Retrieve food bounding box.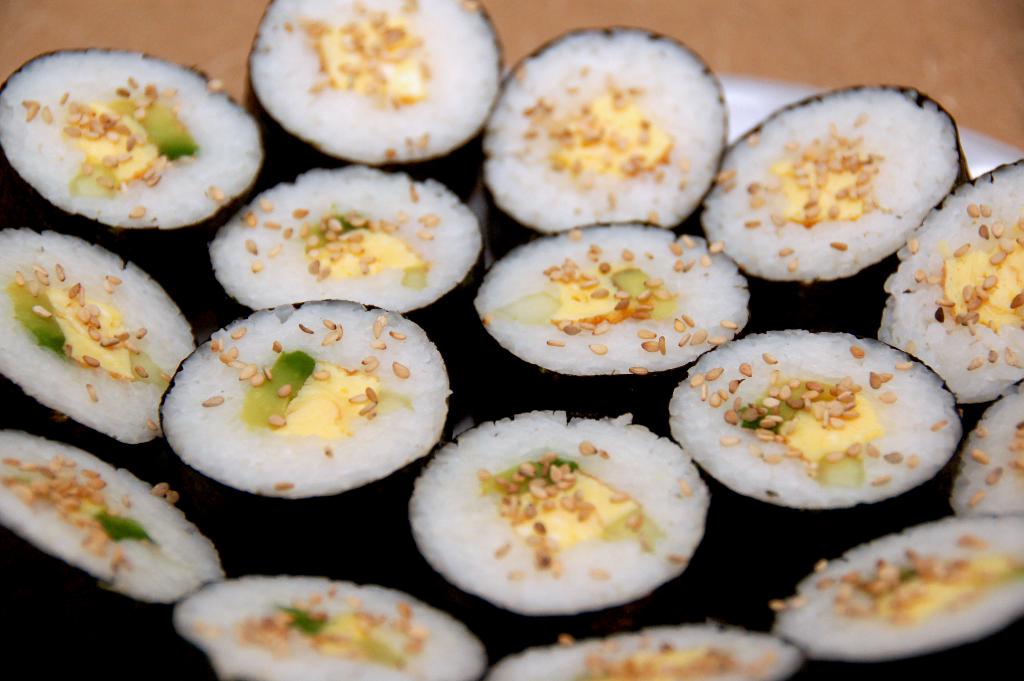
Bounding box: [x1=0, y1=432, x2=228, y2=606].
